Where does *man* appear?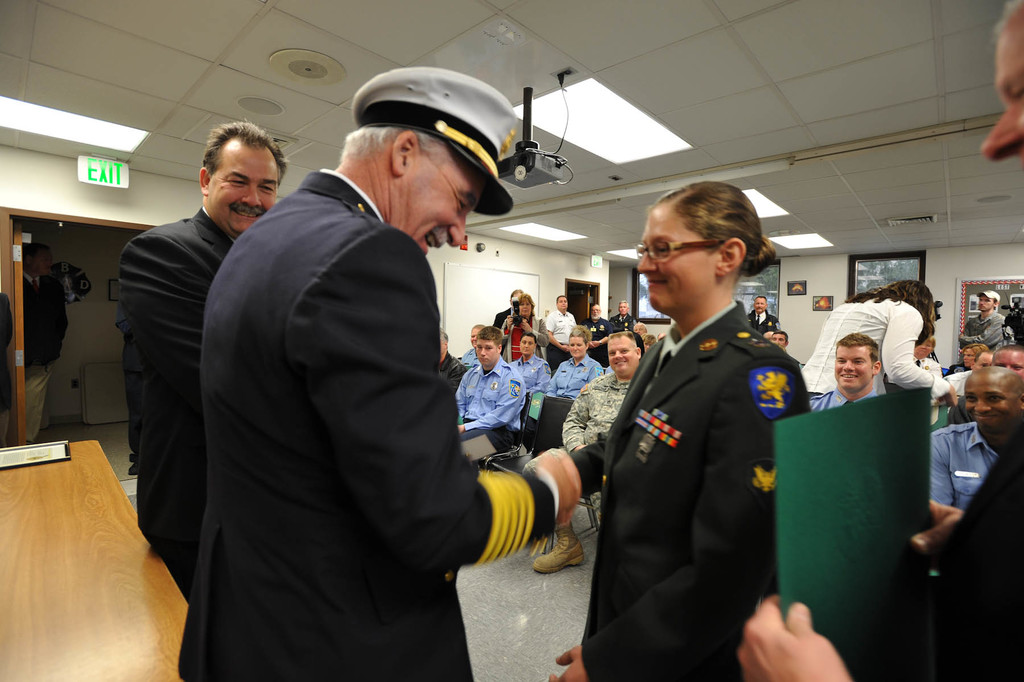
Appears at 493, 287, 526, 329.
